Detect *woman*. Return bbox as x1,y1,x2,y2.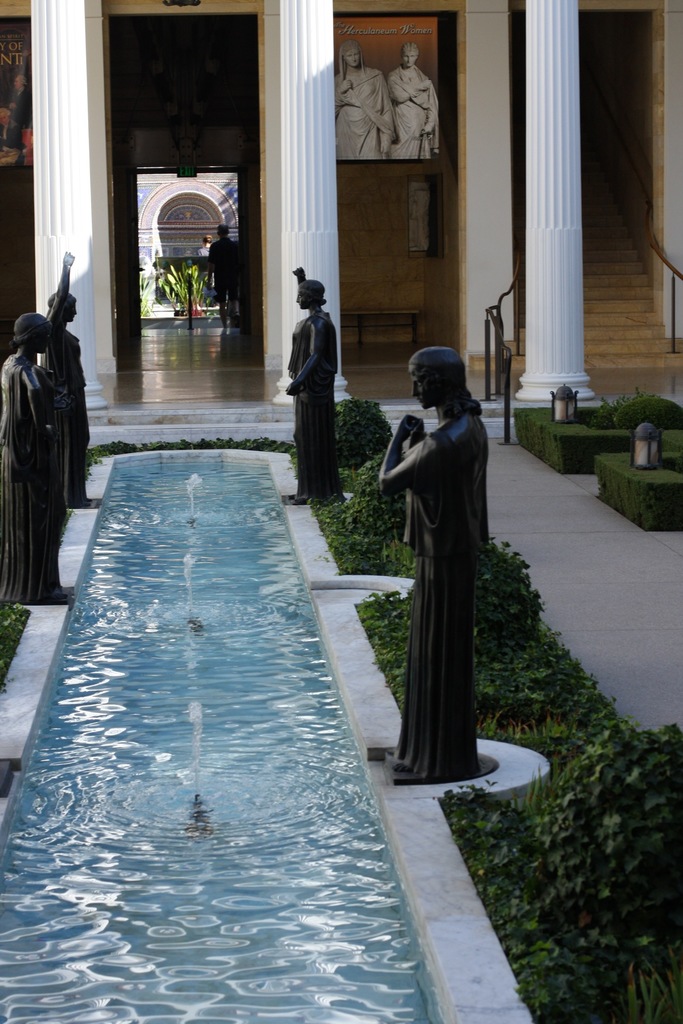
284,258,342,494.
